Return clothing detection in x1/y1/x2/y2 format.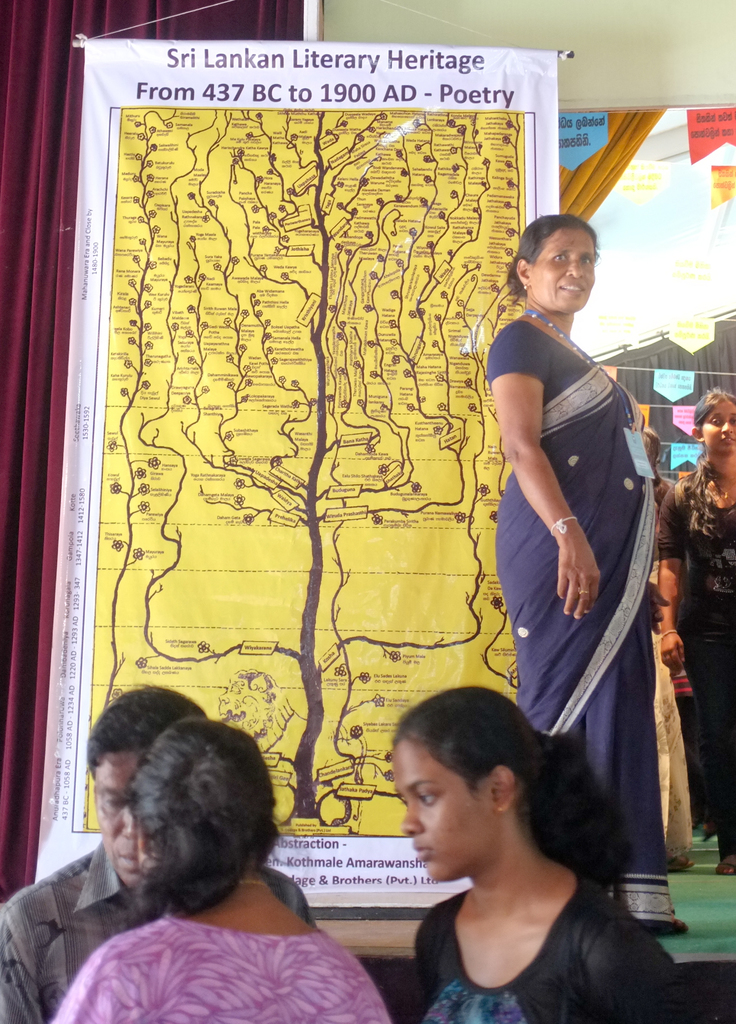
488/264/680/900.
